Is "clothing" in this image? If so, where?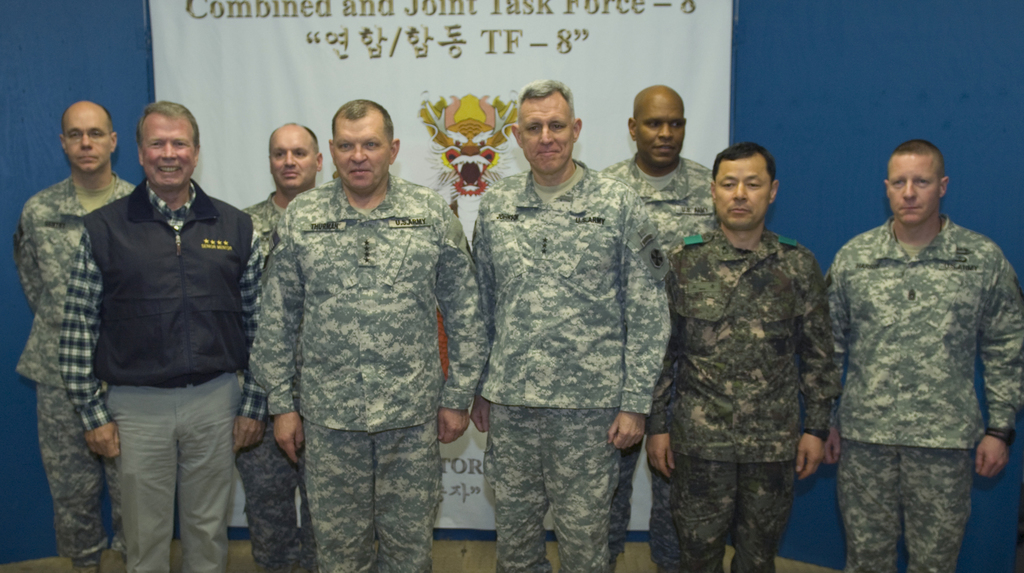
Yes, at 465:162:676:572.
